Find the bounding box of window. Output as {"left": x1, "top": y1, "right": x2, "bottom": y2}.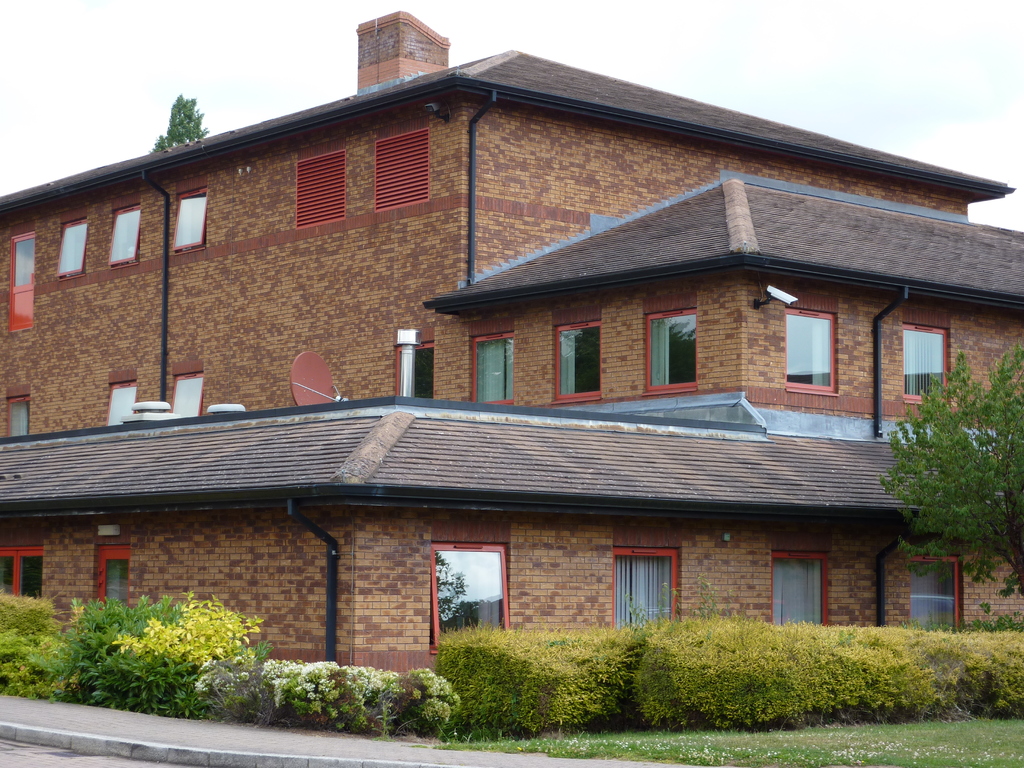
{"left": 788, "top": 305, "right": 838, "bottom": 389}.
